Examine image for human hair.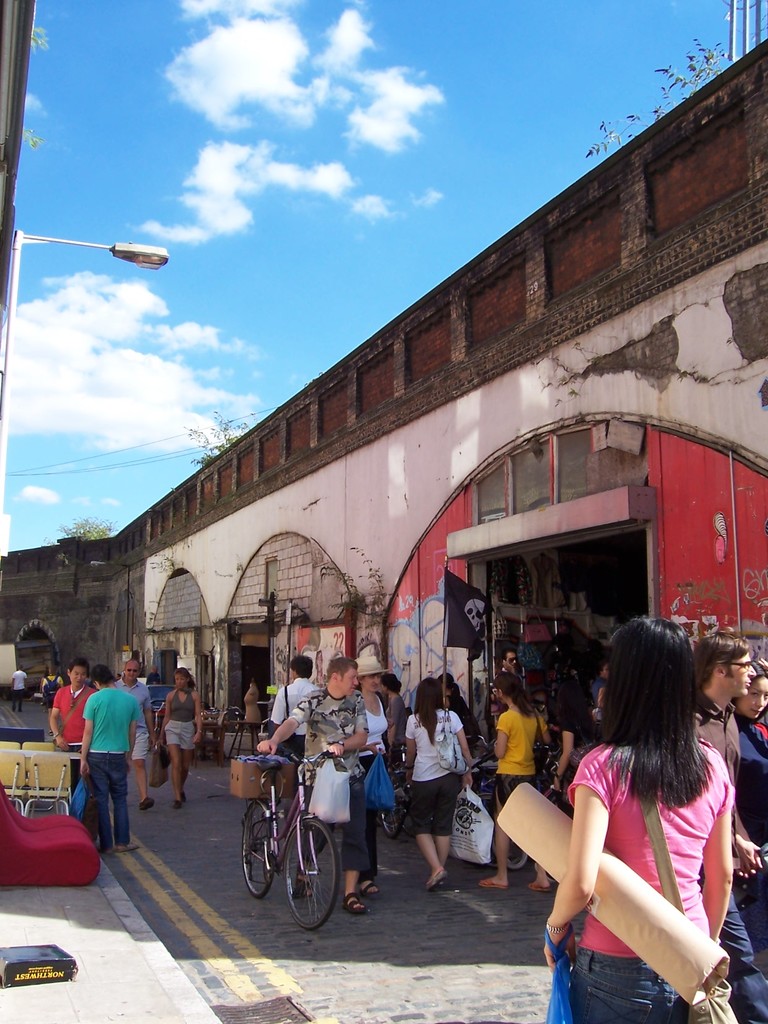
Examination result: (left=597, top=623, right=724, bottom=835).
